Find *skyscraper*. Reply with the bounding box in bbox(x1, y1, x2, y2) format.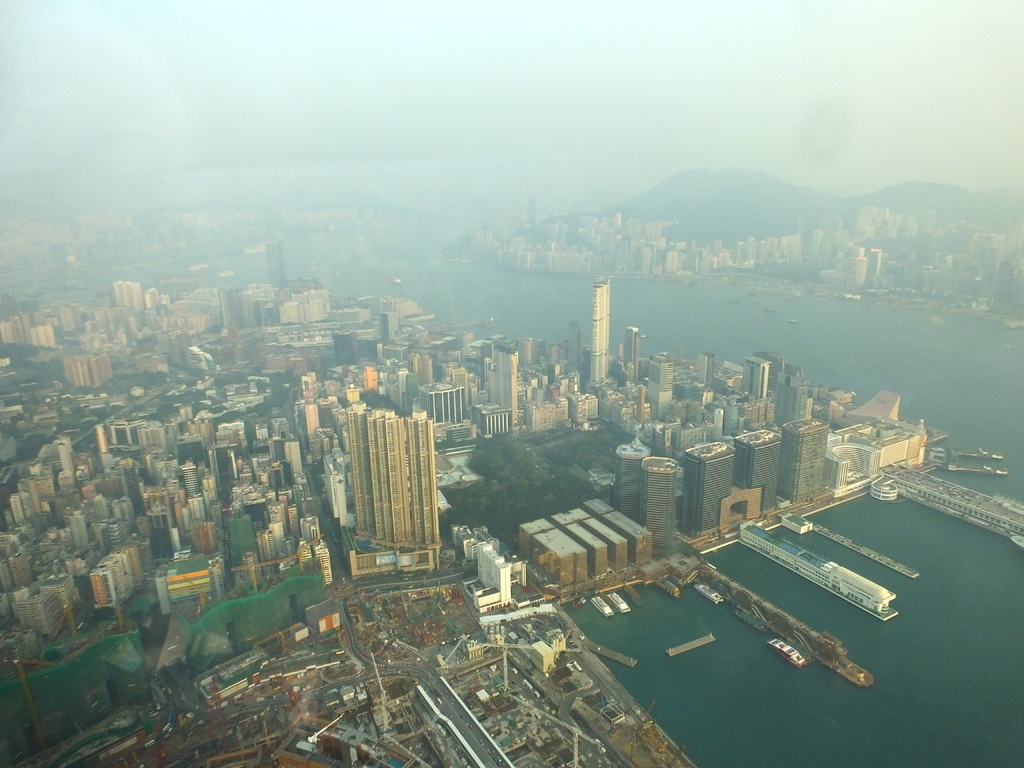
bbox(641, 454, 682, 557).
